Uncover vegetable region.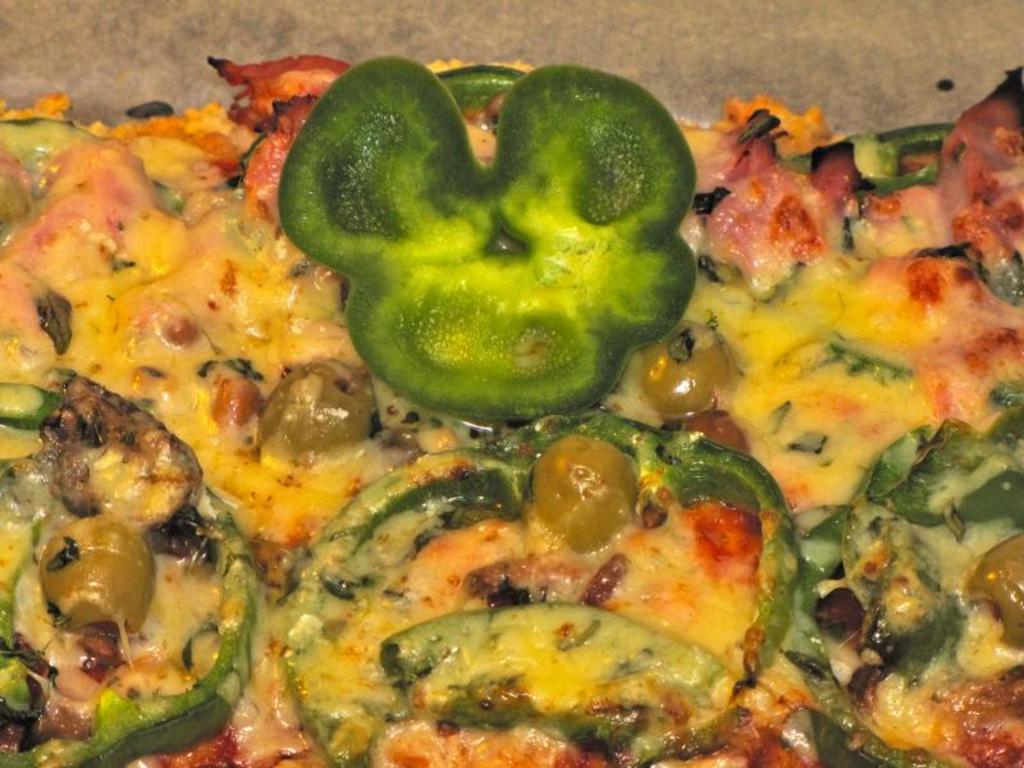
Uncovered: [x1=278, y1=45, x2=700, y2=415].
